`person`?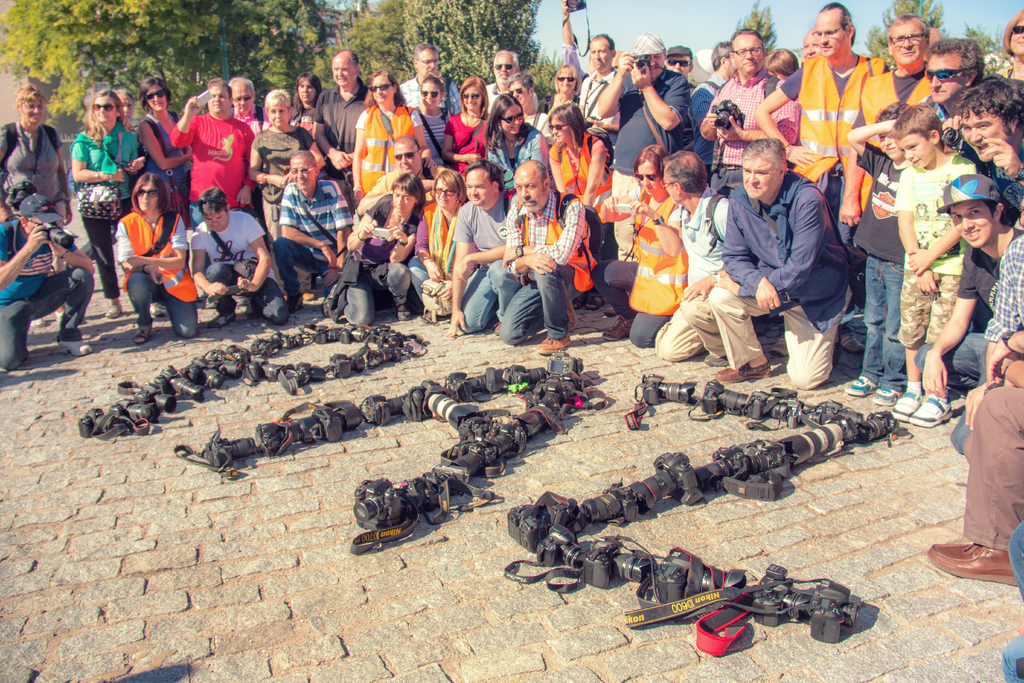
bbox(163, 75, 261, 227)
